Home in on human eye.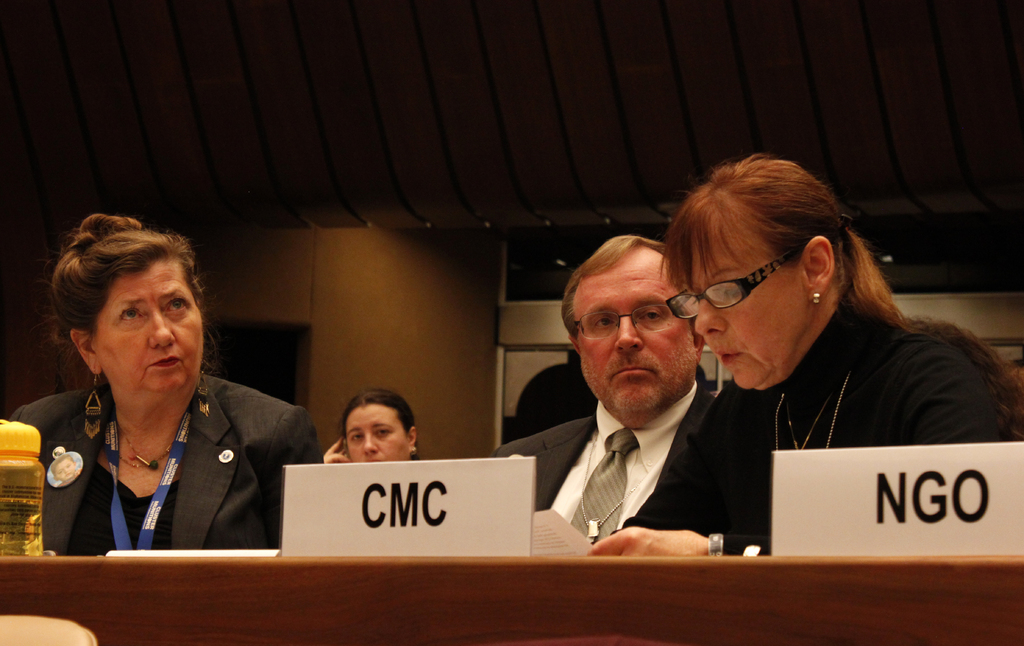
Homed in at [x1=351, y1=432, x2=360, y2=442].
